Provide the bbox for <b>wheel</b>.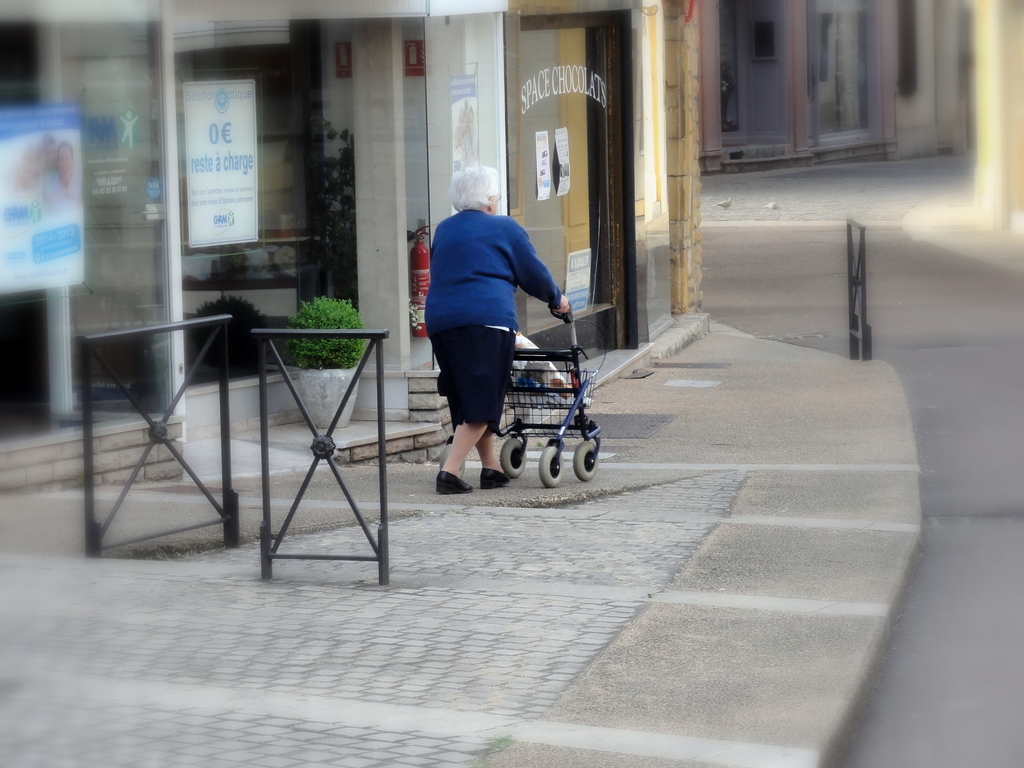
437:444:464:479.
